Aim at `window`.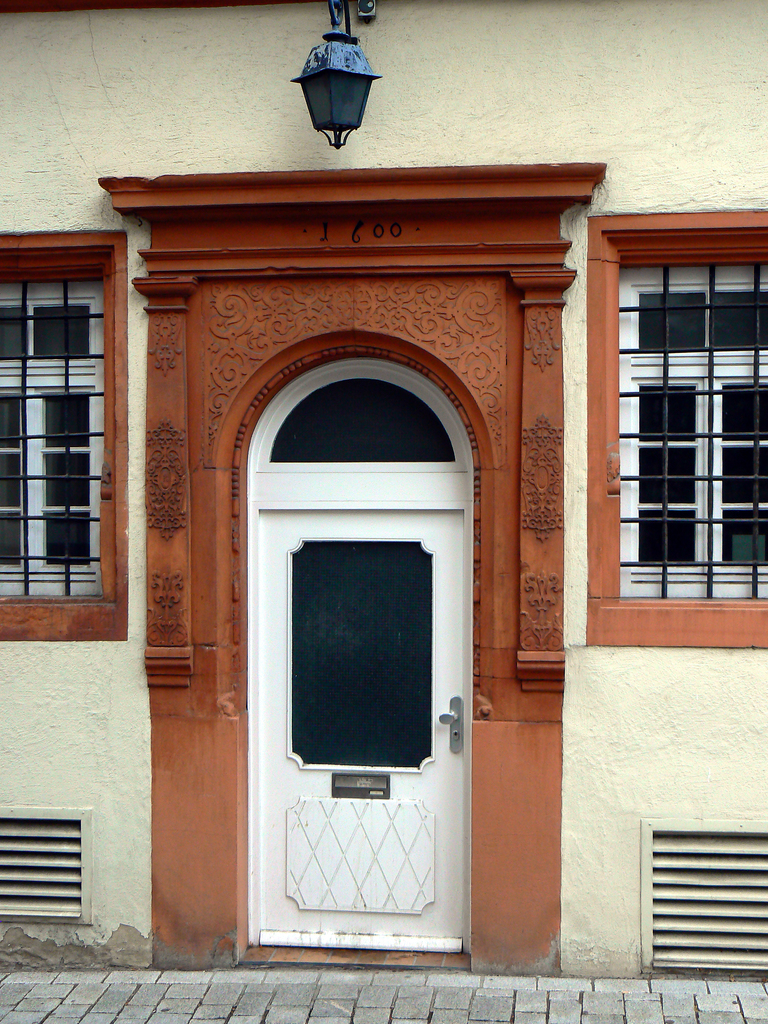
Aimed at 0/803/91/929.
